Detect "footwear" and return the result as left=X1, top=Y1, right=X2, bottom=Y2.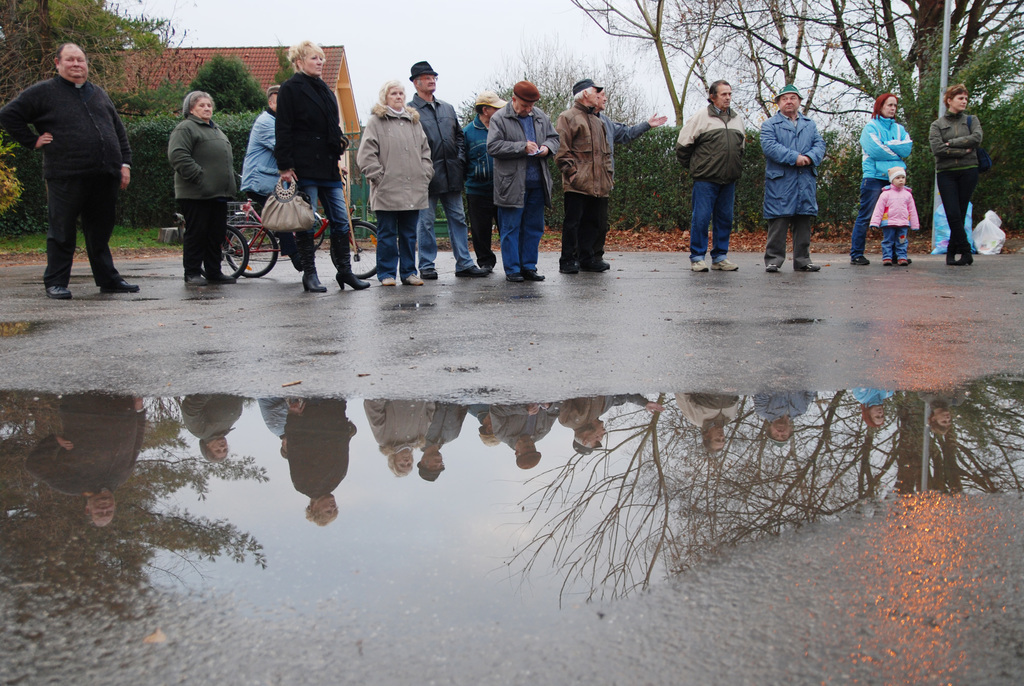
left=846, top=256, right=864, bottom=265.
